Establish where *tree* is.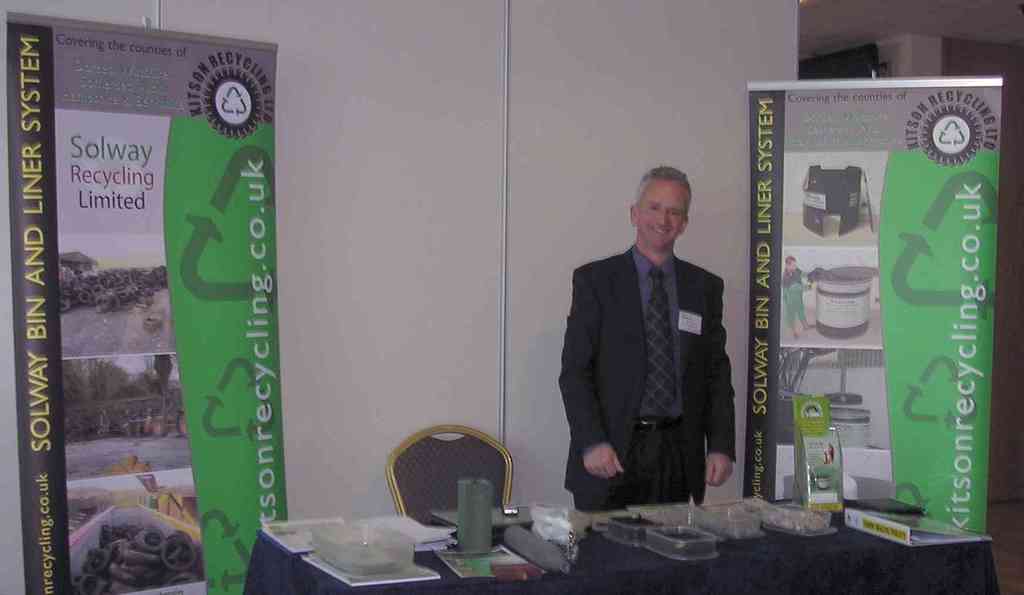
Established at (x1=117, y1=357, x2=179, y2=399).
